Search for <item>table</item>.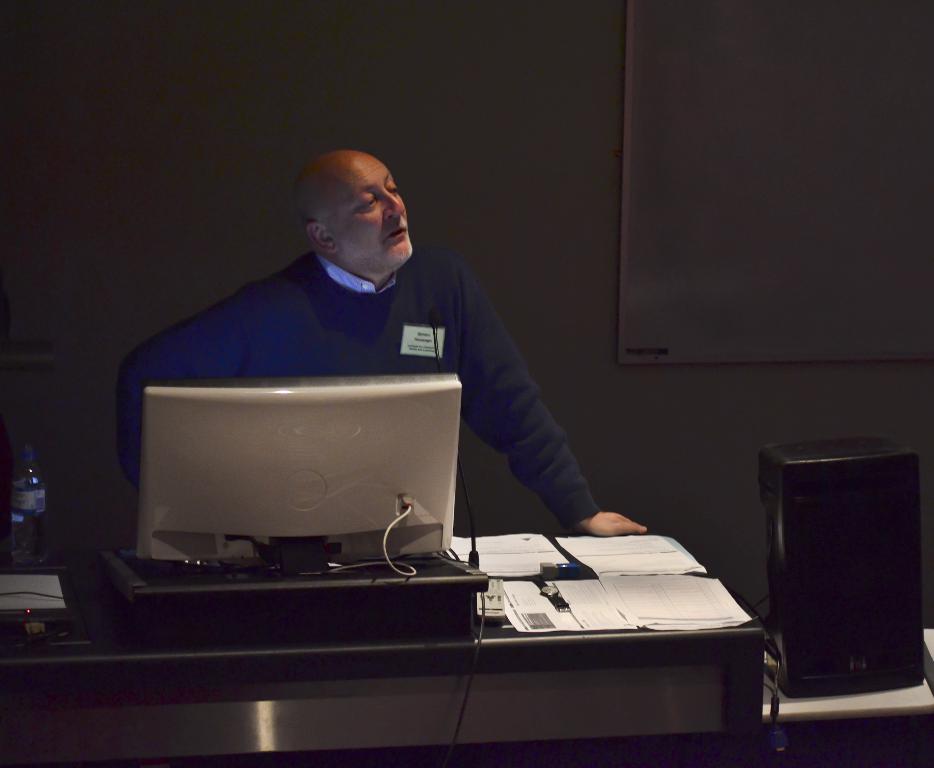
Found at (x1=37, y1=516, x2=828, y2=749).
